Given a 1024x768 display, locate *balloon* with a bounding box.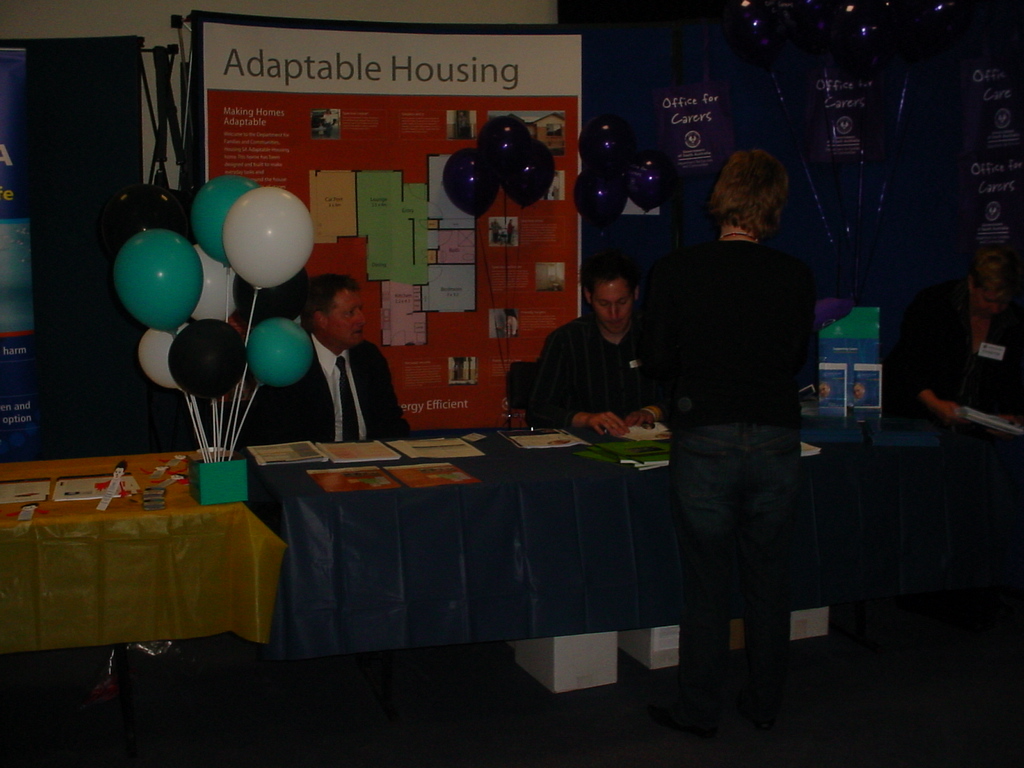
Located: bbox=[115, 229, 203, 334].
